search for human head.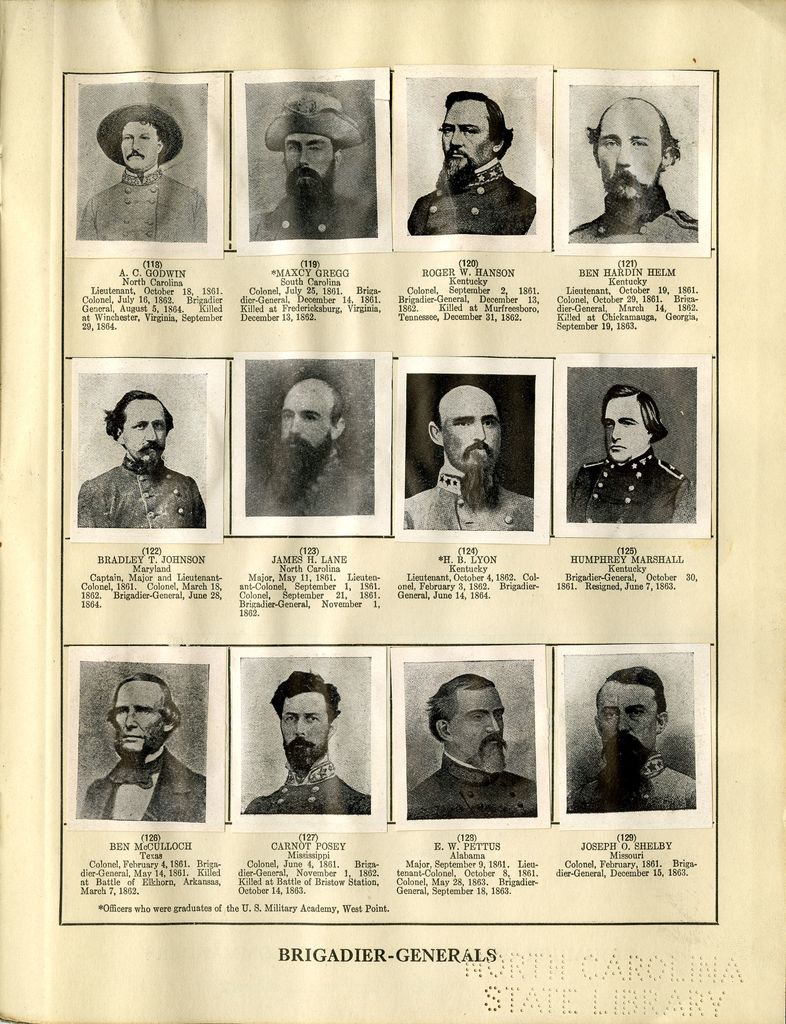
Found at bbox(279, 134, 339, 193).
